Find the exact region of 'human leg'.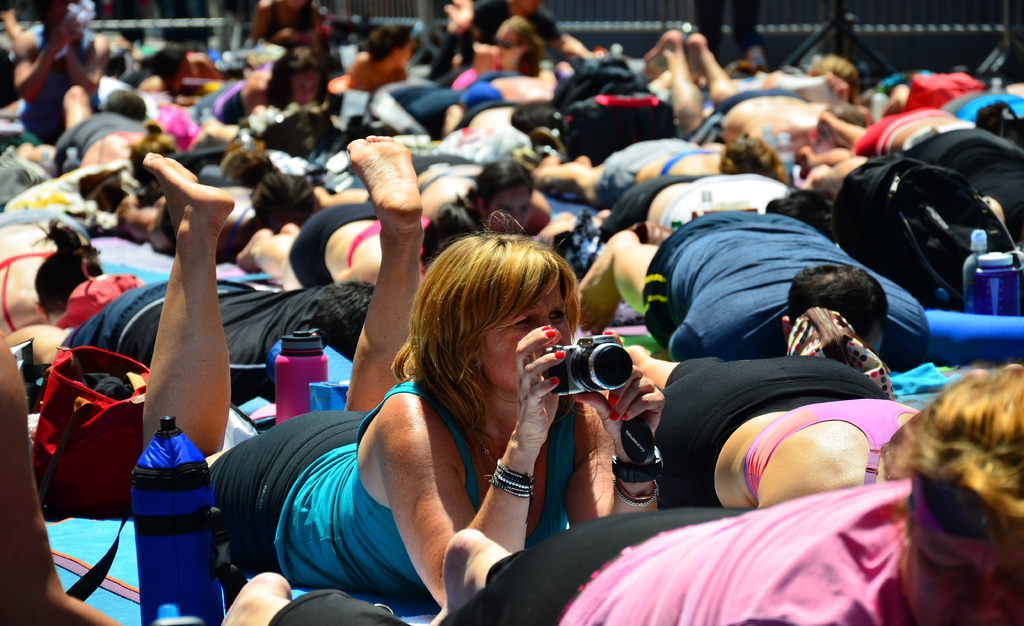
Exact region: (136,144,272,554).
